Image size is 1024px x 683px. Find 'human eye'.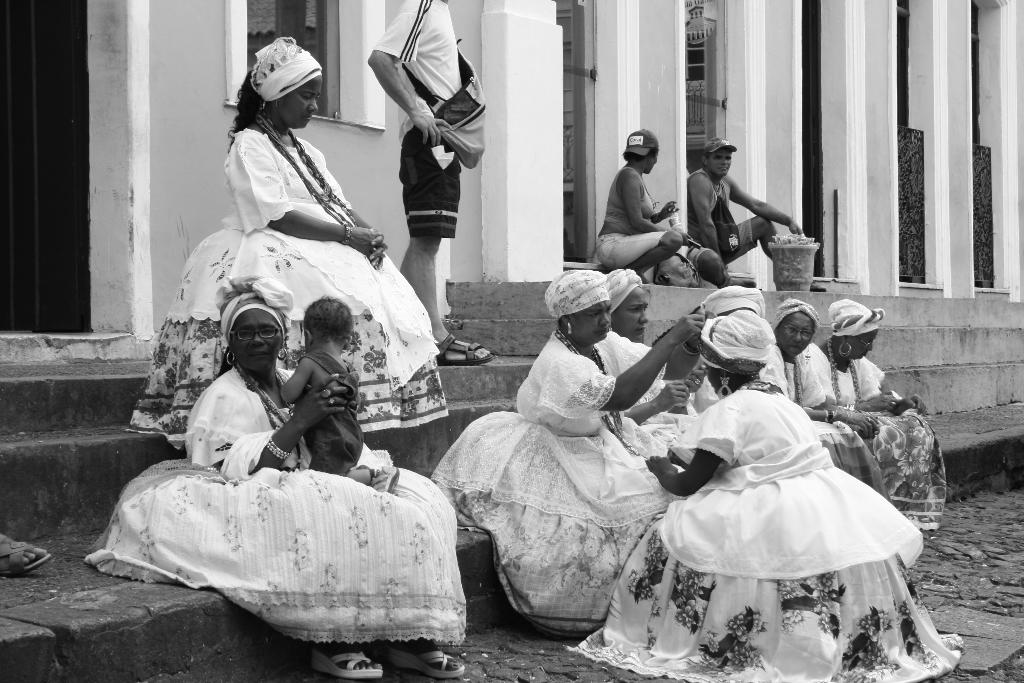
[x1=588, y1=310, x2=601, y2=320].
